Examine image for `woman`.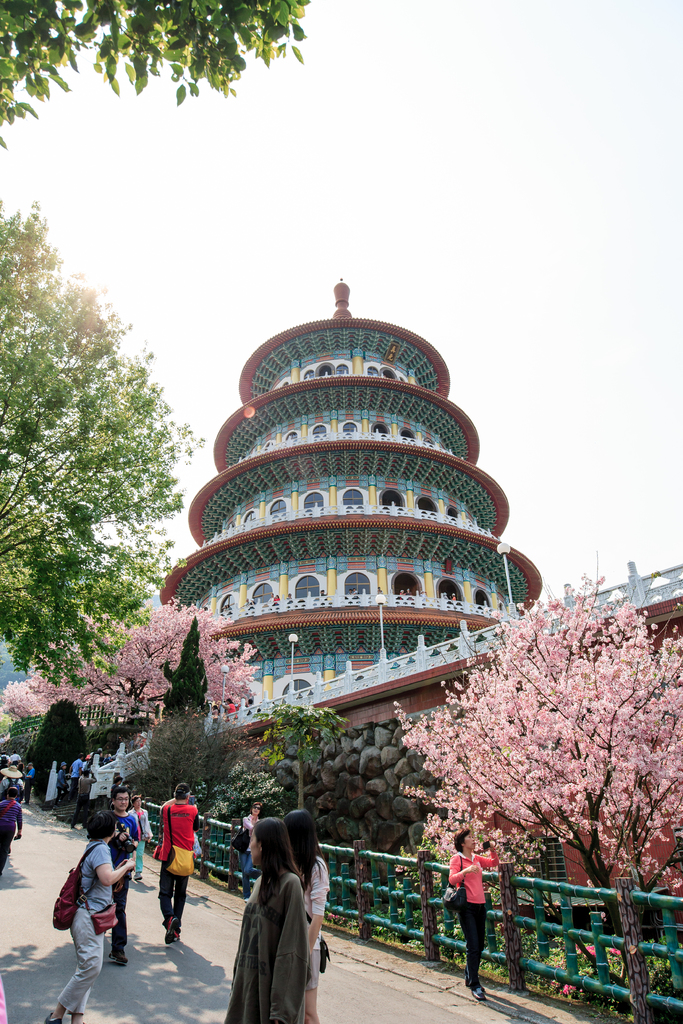
Examination result: bbox=(449, 826, 502, 1000).
